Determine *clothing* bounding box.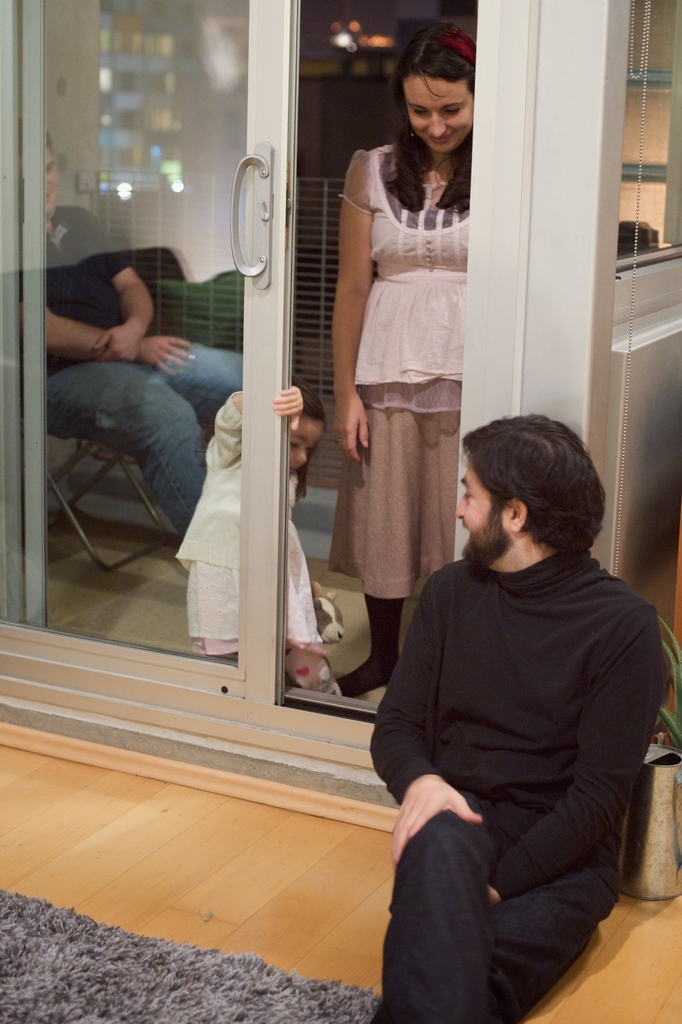
Determined: 181:397:323:653.
